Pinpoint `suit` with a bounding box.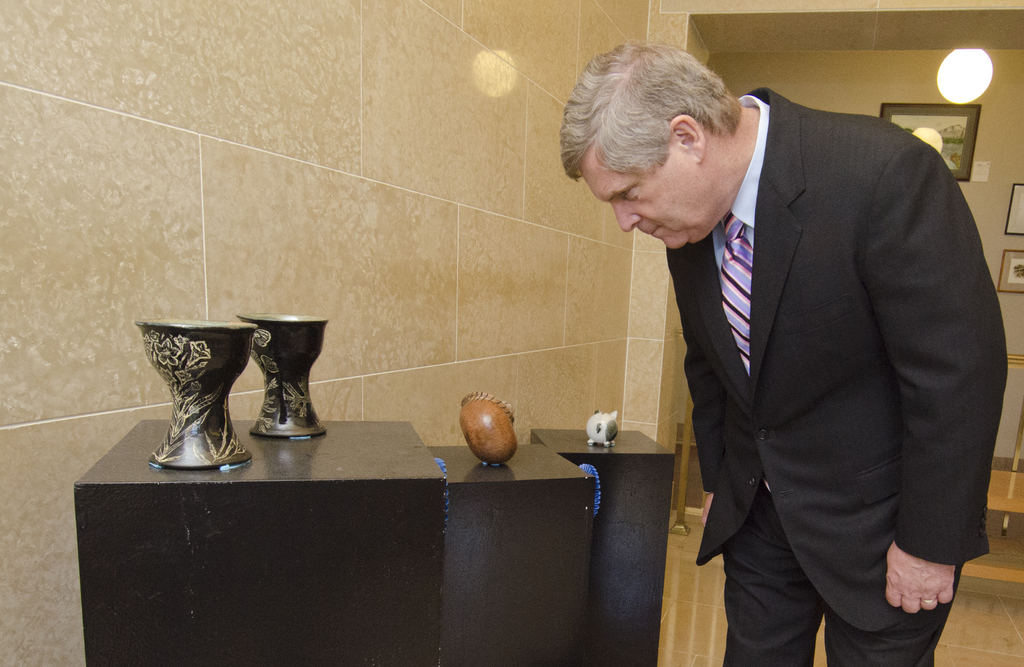
l=621, t=35, r=986, b=650.
